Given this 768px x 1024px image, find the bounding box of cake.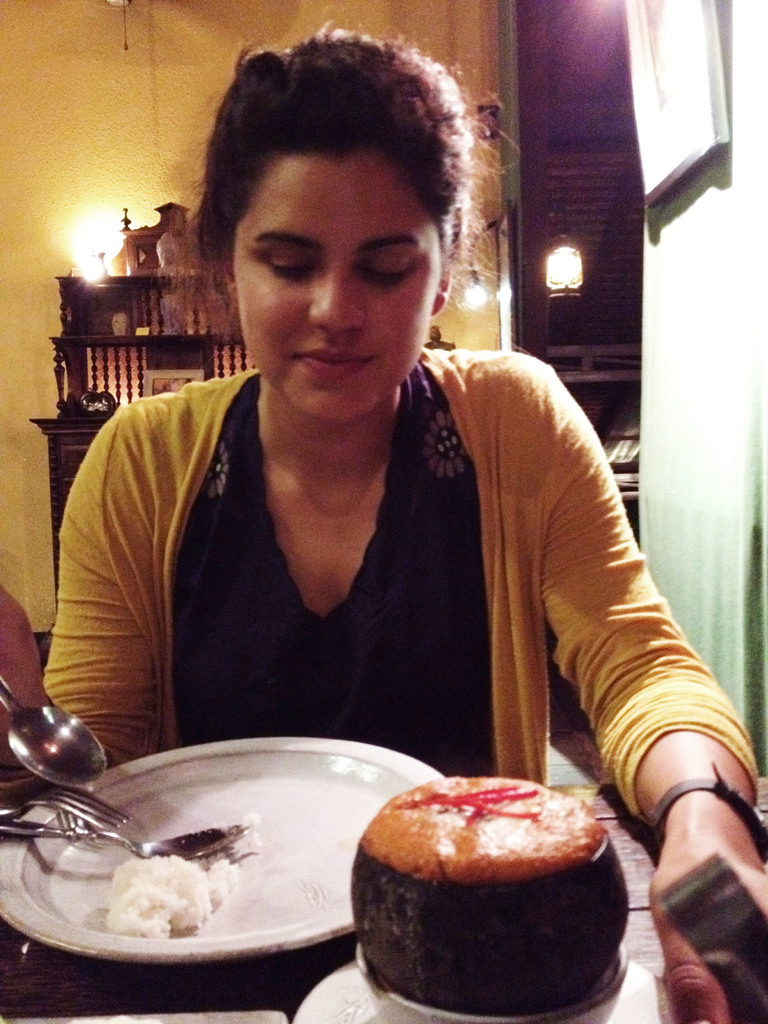
box=[350, 772, 632, 1019].
